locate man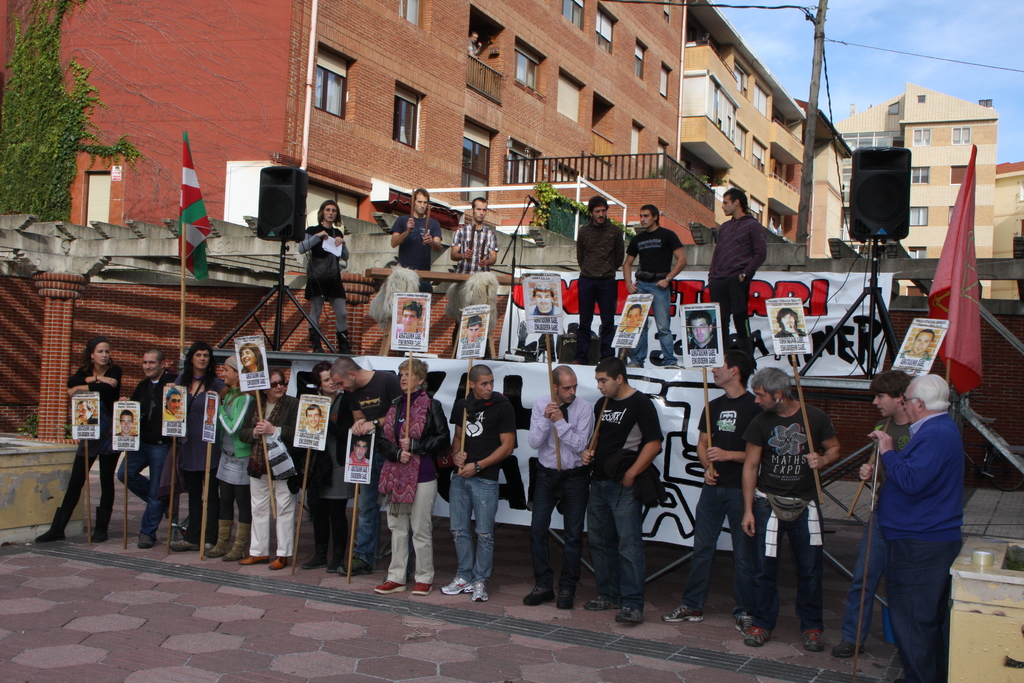
{"x1": 453, "y1": 193, "x2": 496, "y2": 273}
